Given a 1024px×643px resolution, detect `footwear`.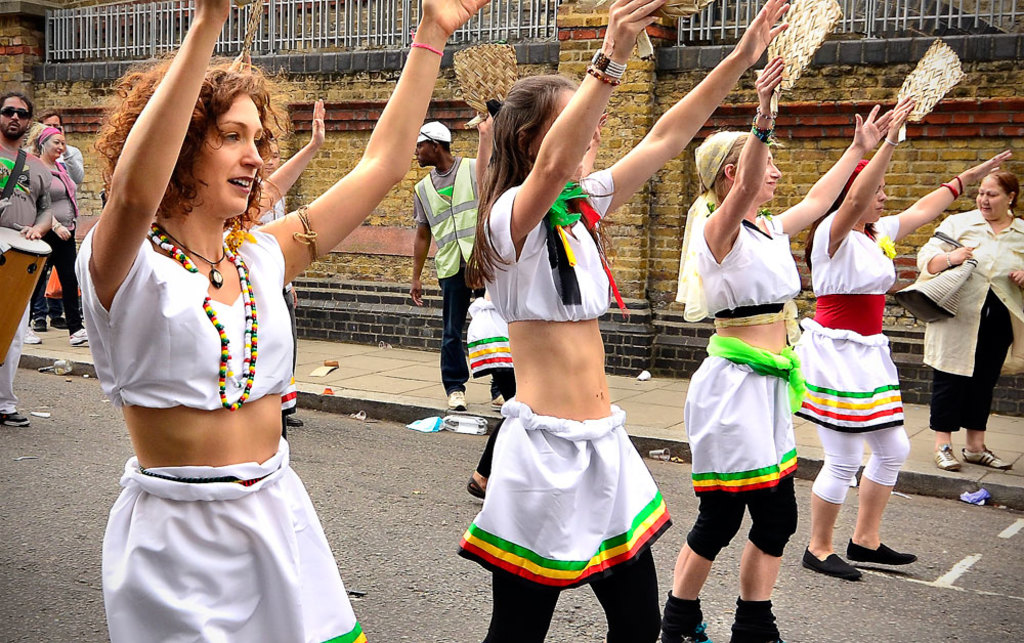
490:394:500:409.
